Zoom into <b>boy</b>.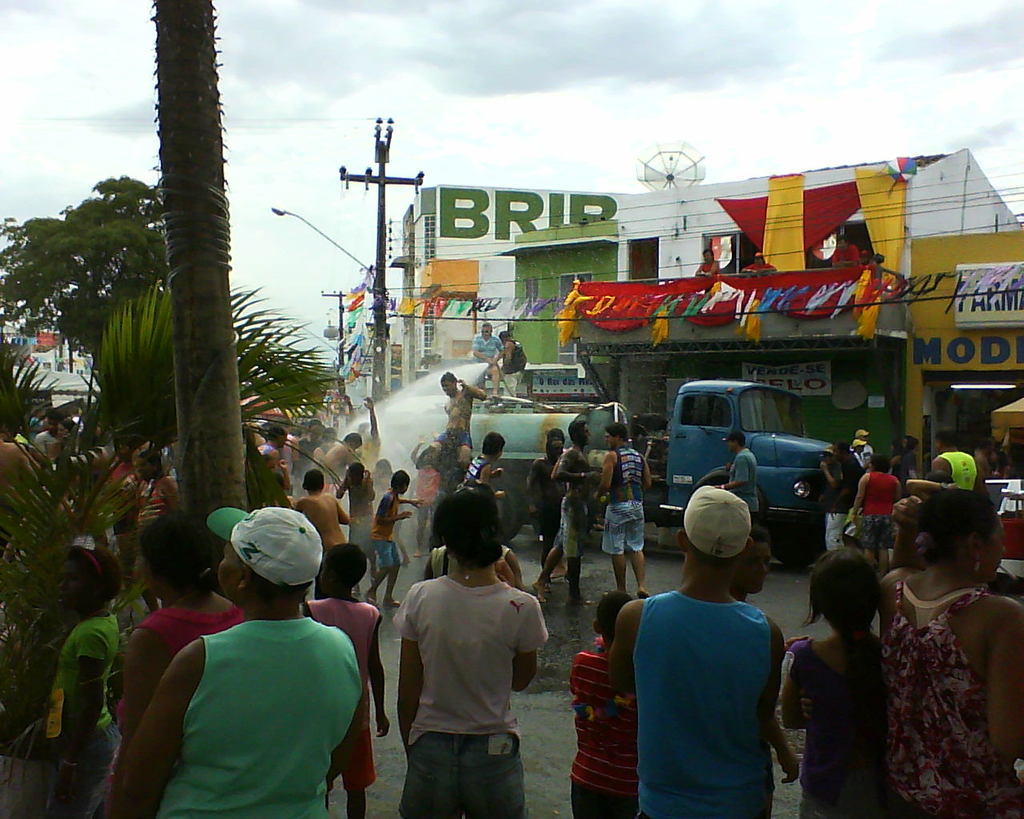
Zoom target: bbox=(302, 539, 396, 818).
